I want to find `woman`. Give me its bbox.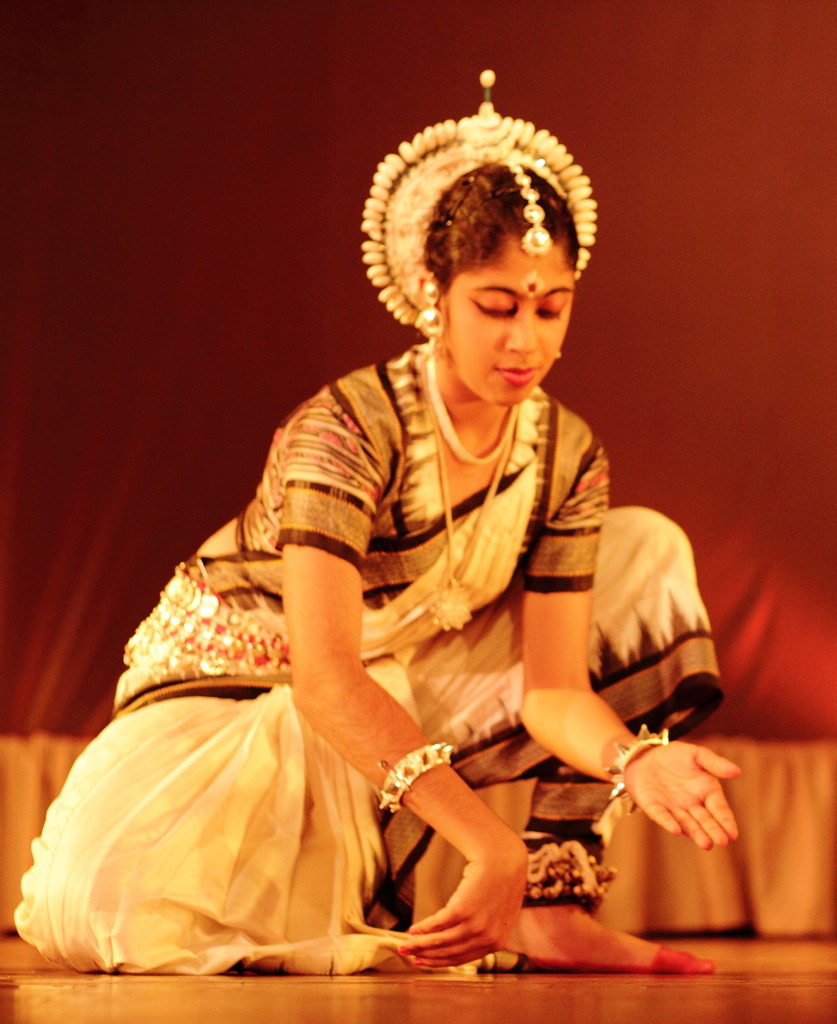
<bbox>7, 157, 746, 975</bbox>.
